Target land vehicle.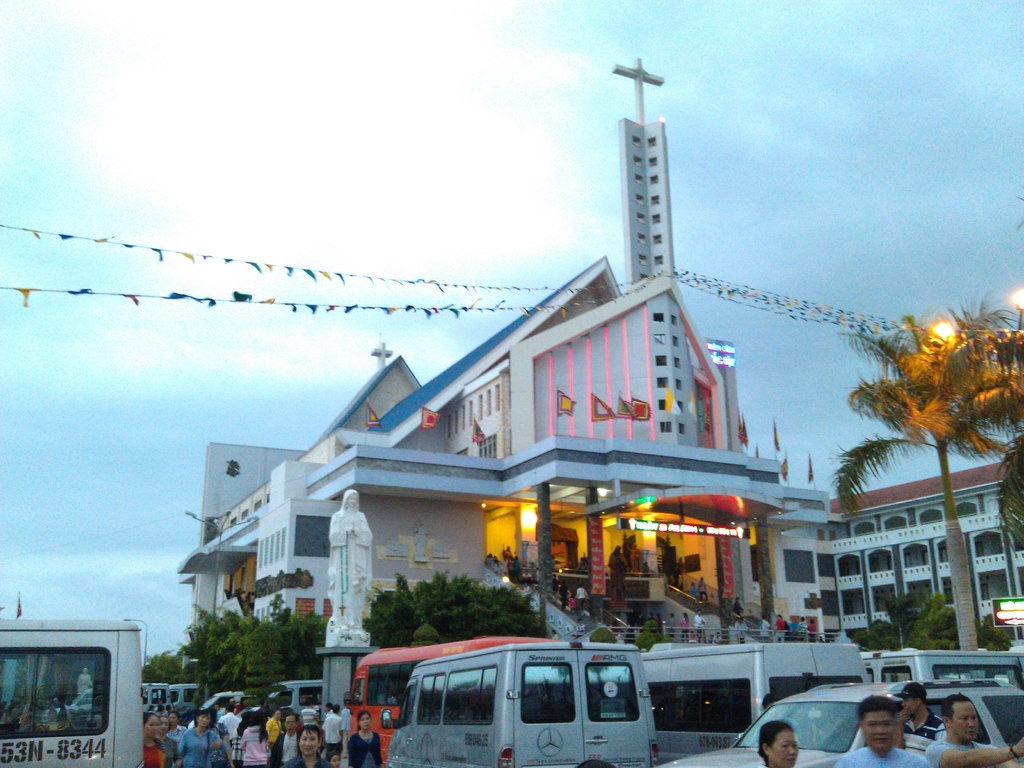
Target region: <bbox>640, 641, 861, 764</bbox>.
